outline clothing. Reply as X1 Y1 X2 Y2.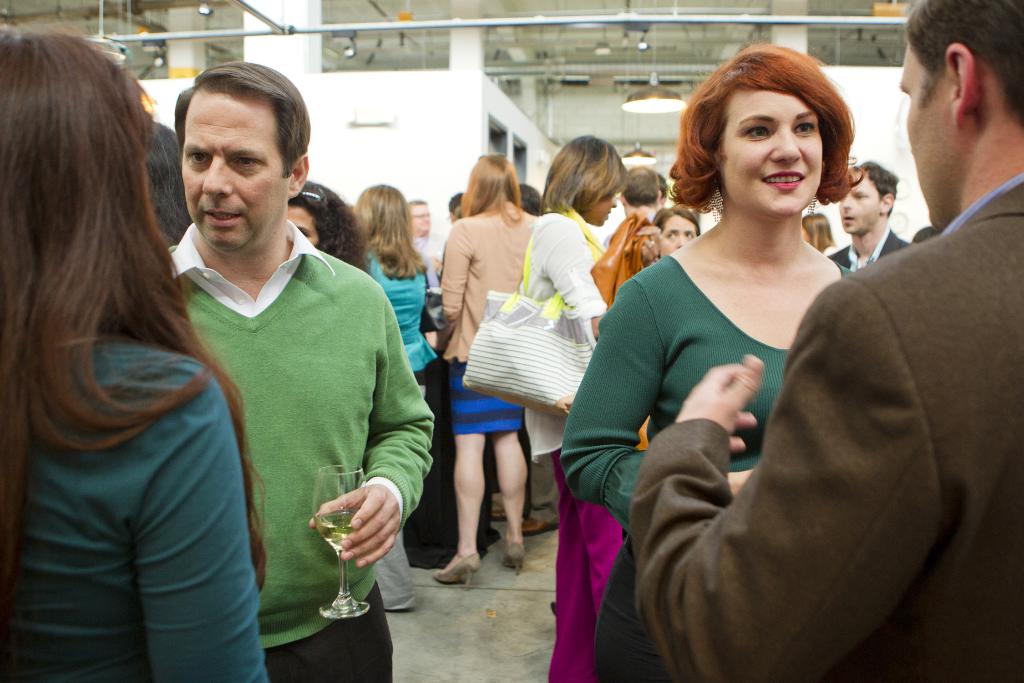
829 226 911 277.
